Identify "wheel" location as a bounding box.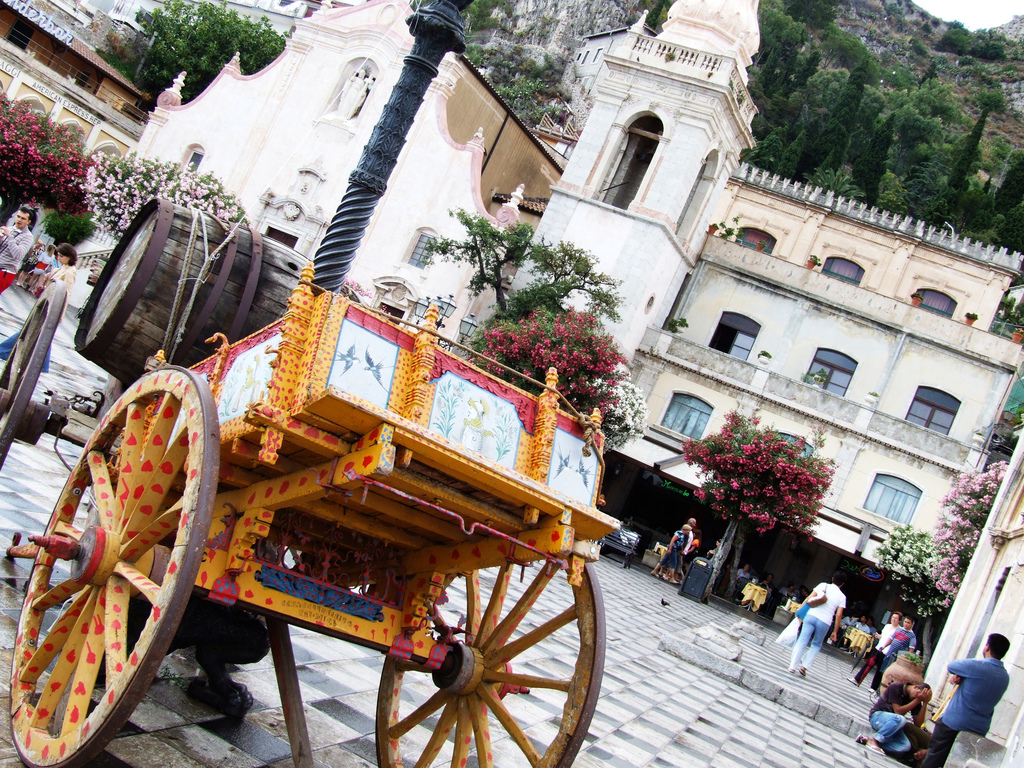
<bbox>377, 559, 607, 767</bbox>.
